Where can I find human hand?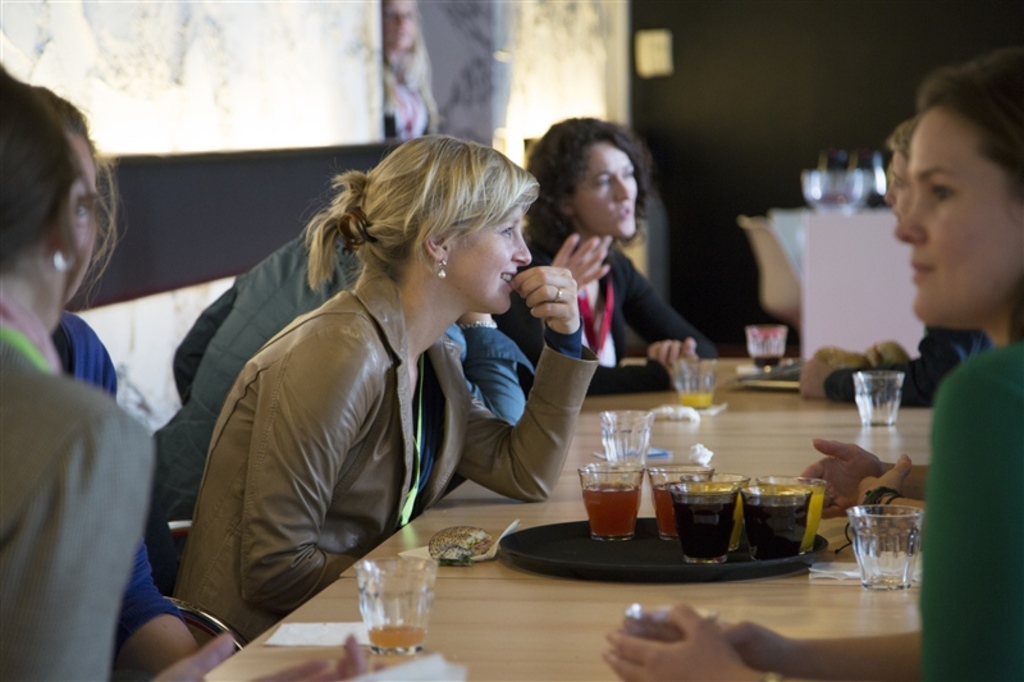
You can find it at select_region(722, 618, 799, 669).
